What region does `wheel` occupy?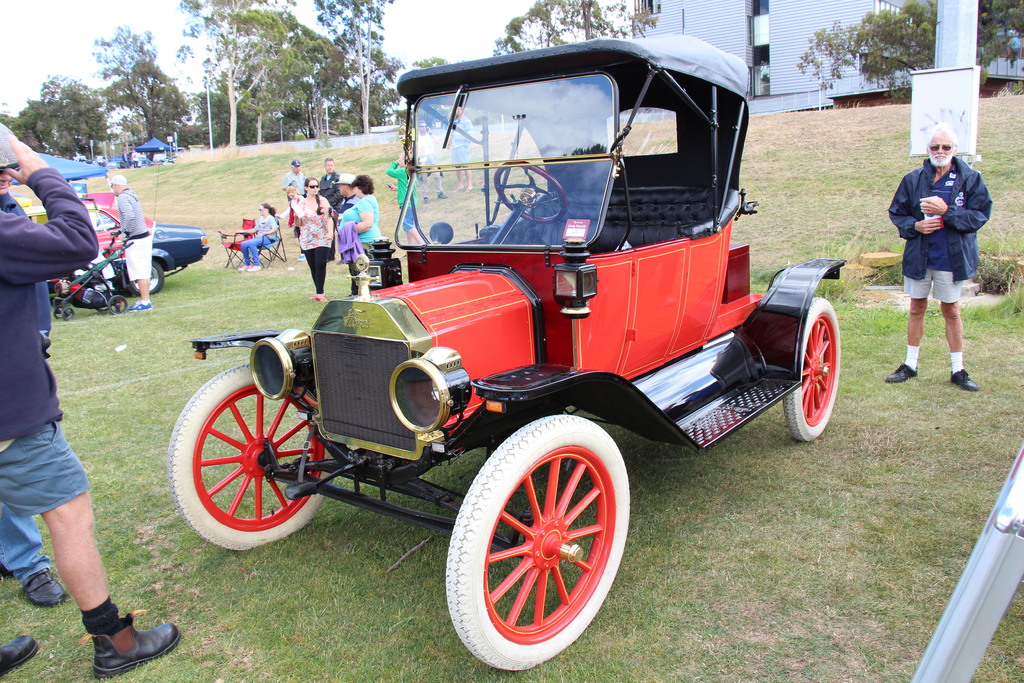
x1=493, y1=159, x2=566, y2=225.
